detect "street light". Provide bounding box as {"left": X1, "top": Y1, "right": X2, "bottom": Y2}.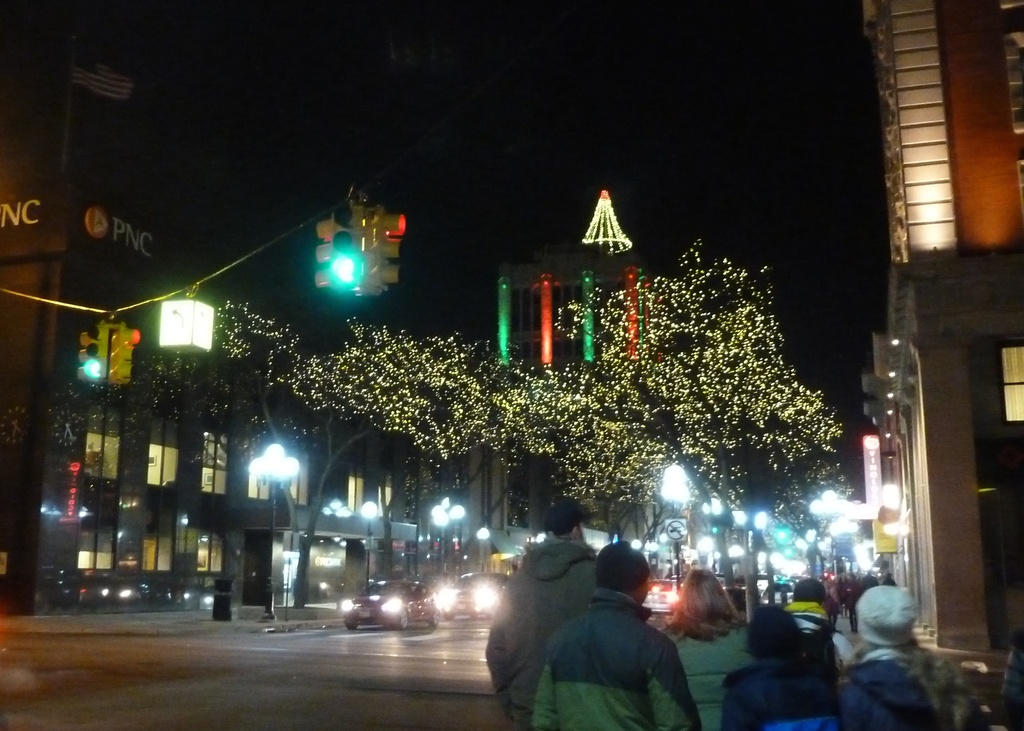
{"left": 659, "top": 458, "right": 693, "bottom": 584}.
